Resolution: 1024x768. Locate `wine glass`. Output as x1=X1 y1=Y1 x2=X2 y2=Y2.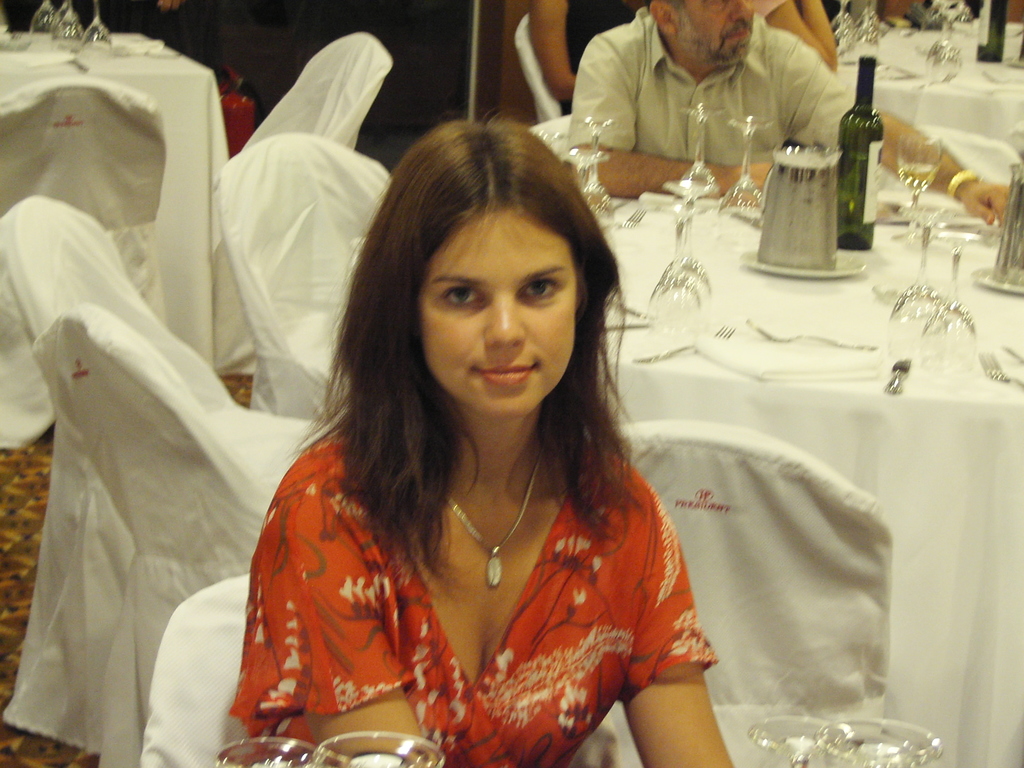
x1=54 y1=0 x2=86 y2=48.
